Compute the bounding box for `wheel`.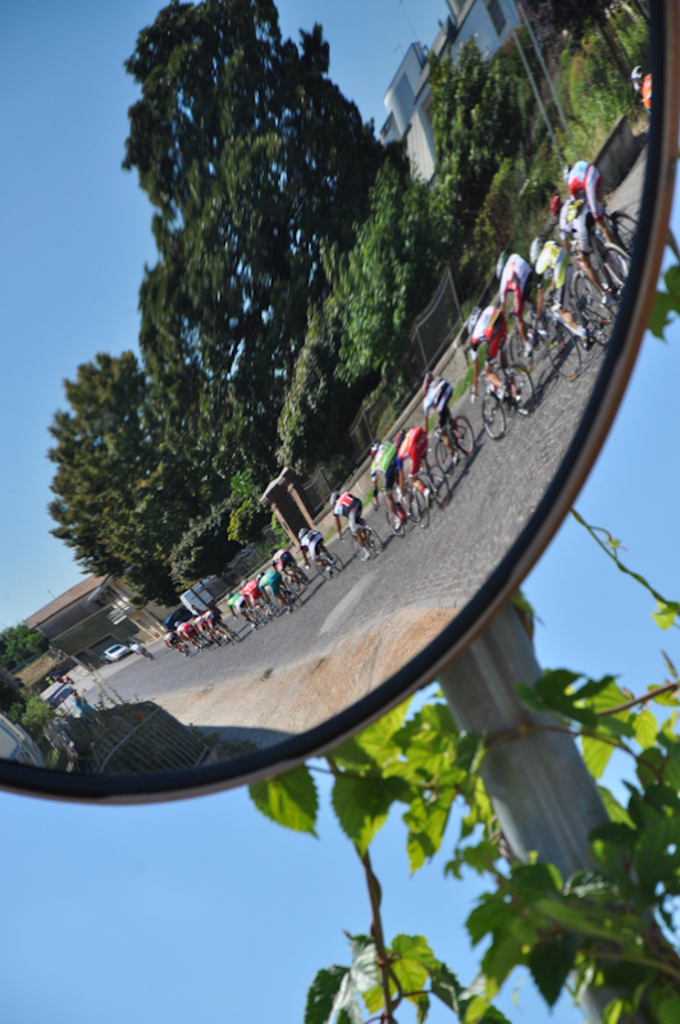
rect(314, 553, 329, 584).
